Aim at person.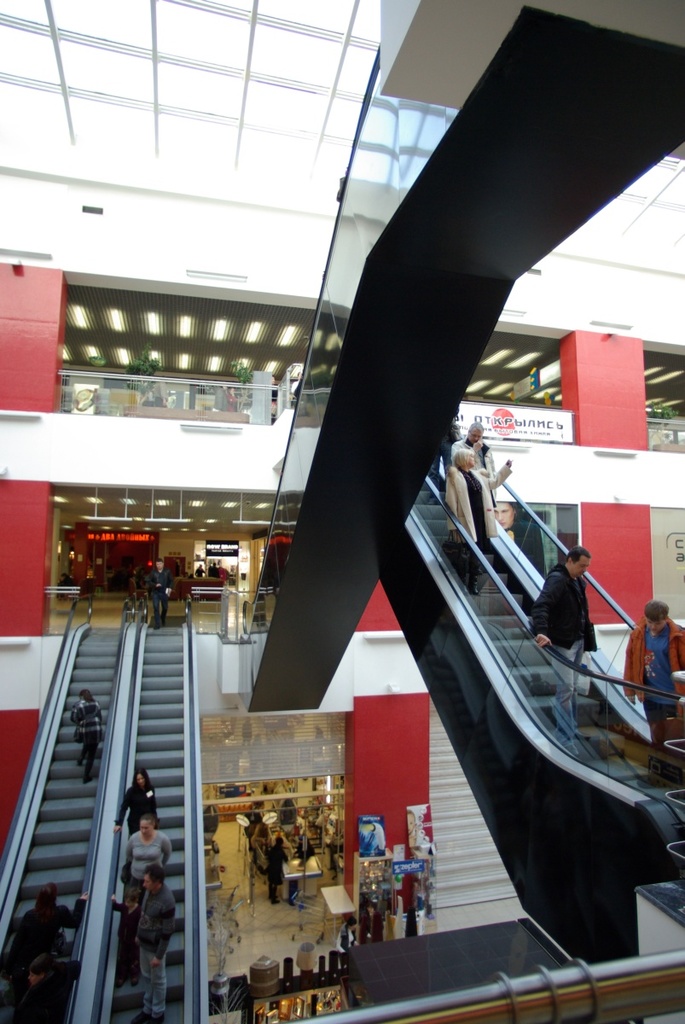
Aimed at bbox=[73, 685, 95, 752].
